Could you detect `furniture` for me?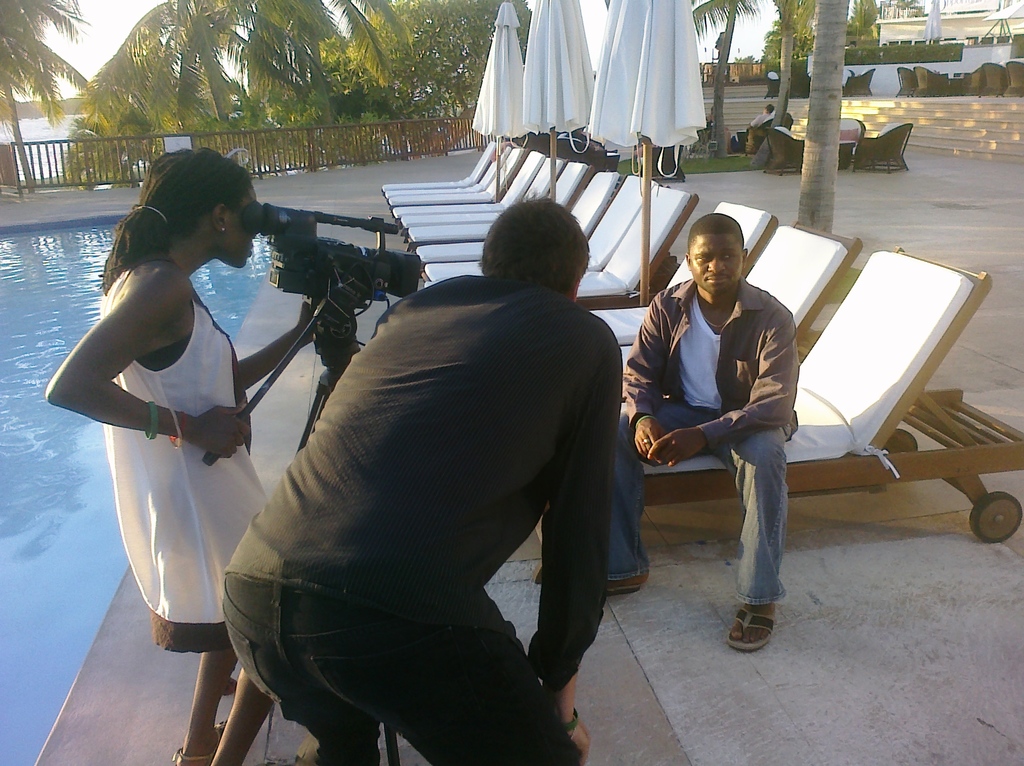
Detection result: 844:67:876:101.
